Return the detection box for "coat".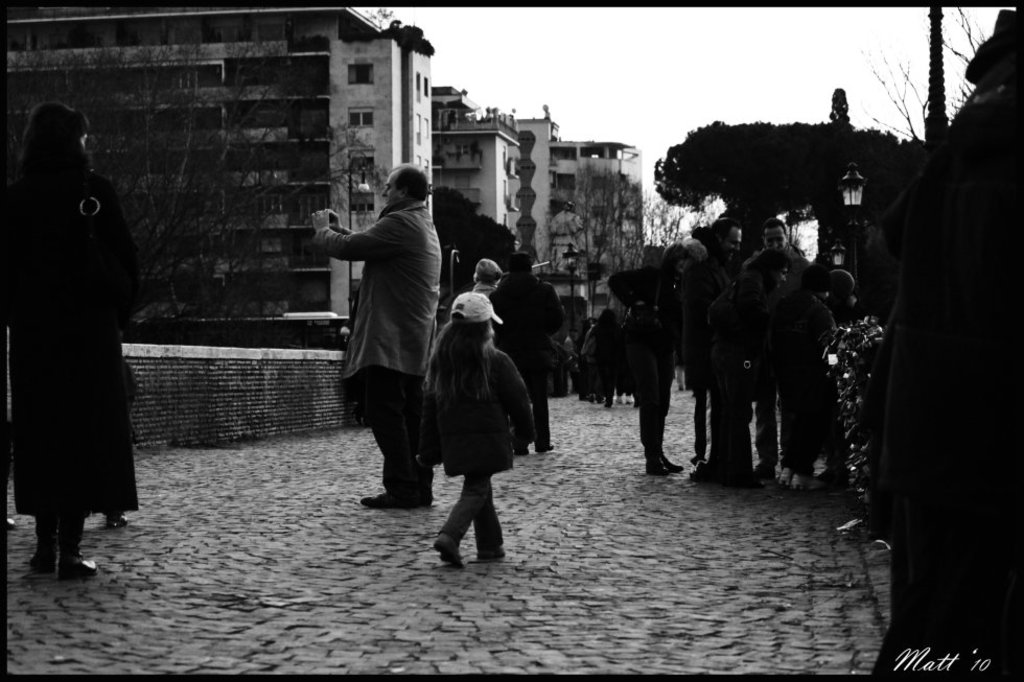
<region>428, 339, 544, 487</region>.
